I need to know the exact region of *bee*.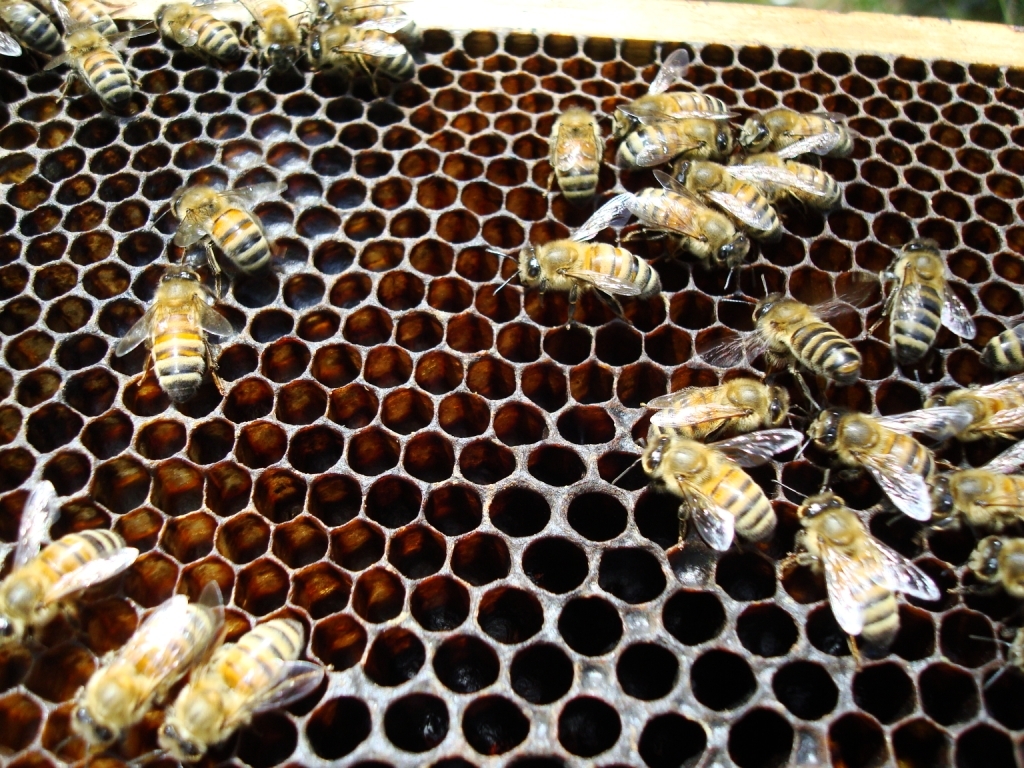
Region: 494,196,668,333.
